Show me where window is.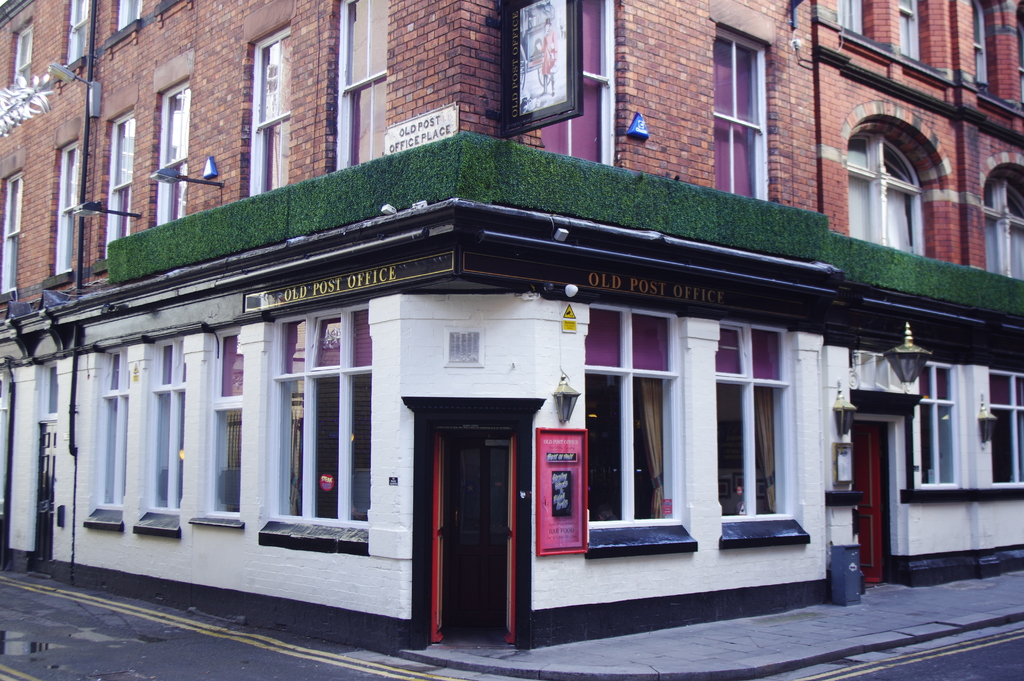
window is at (x1=984, y1=156, x2=1022, y2=277).
